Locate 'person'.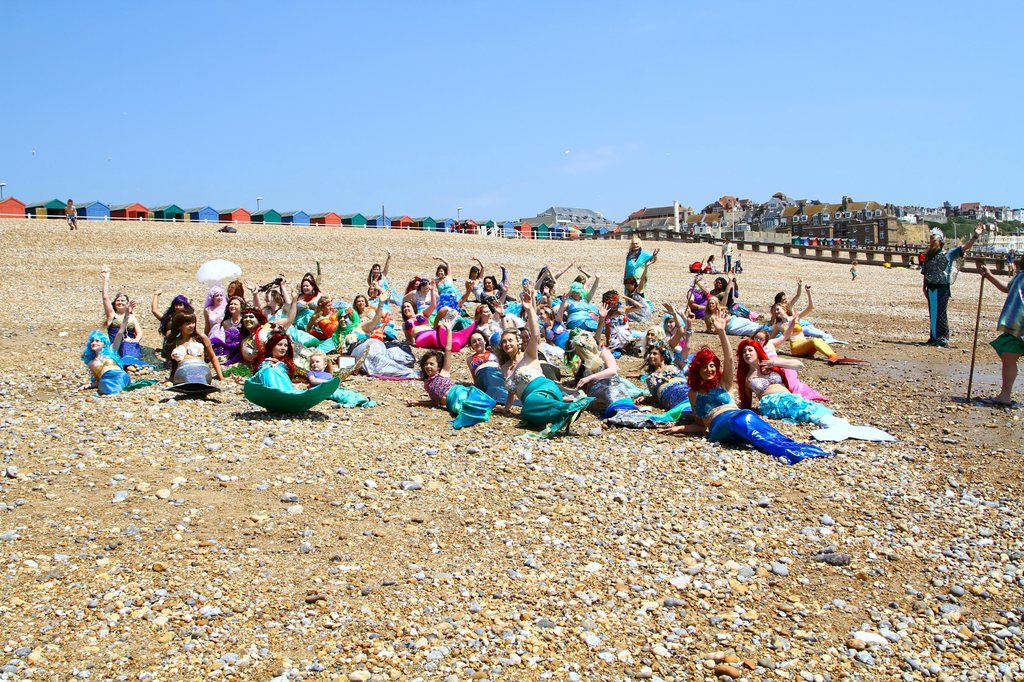
Bounding box: (562, 302, 647, 392).
